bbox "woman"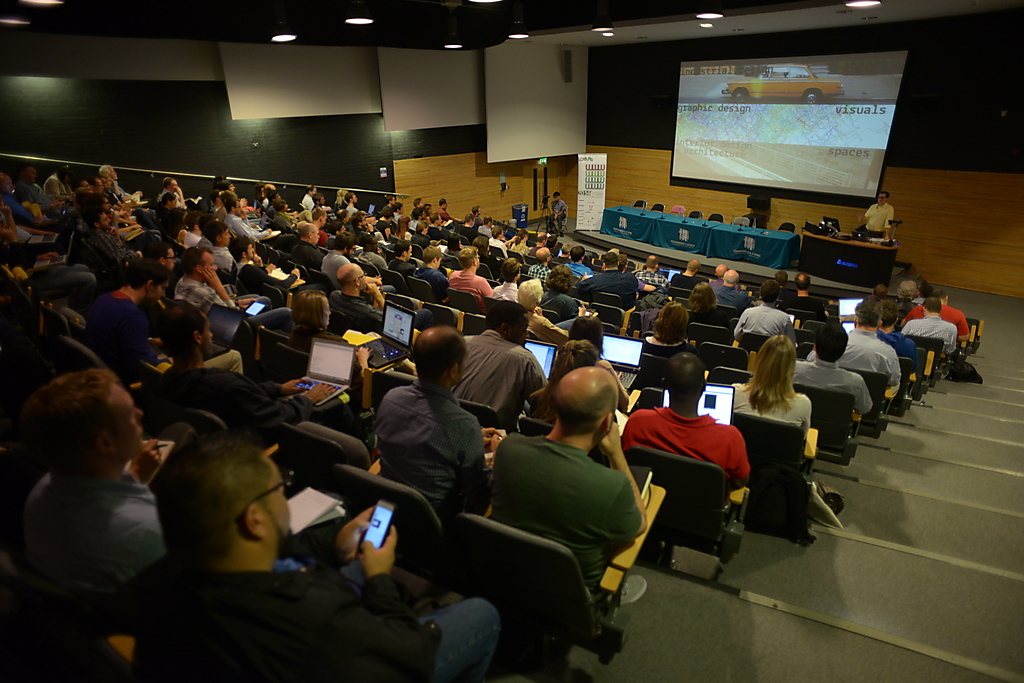
box(335, 189, 347, 213)
